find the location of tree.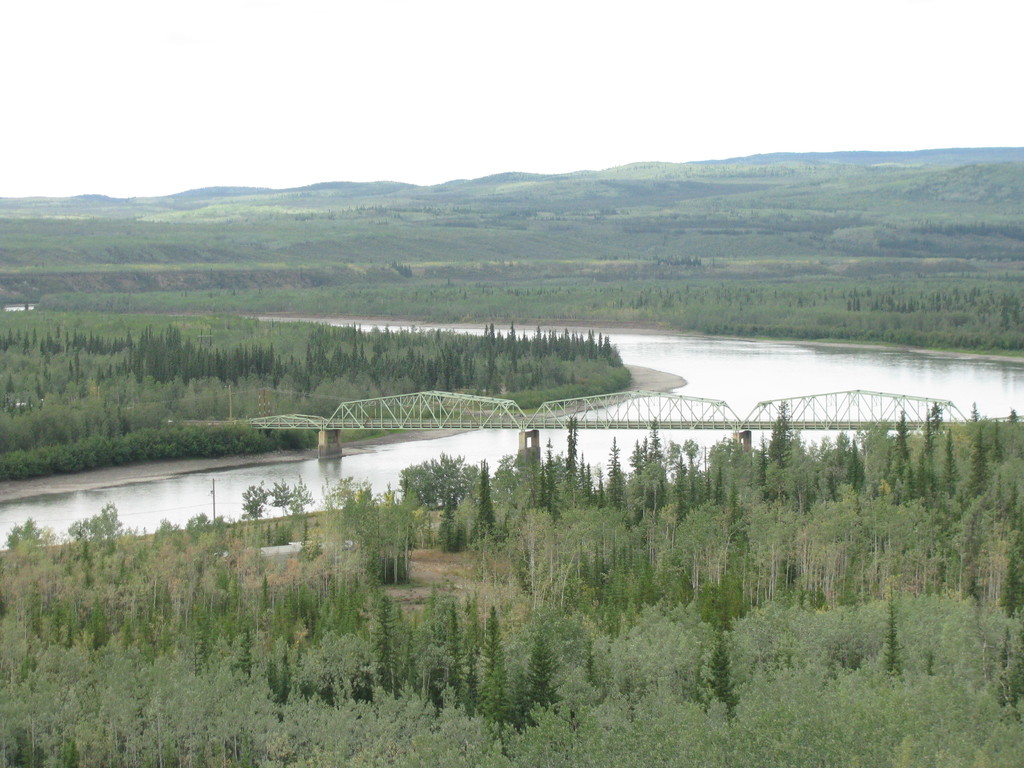
Location: Rect(240, 476, 271, 525).
